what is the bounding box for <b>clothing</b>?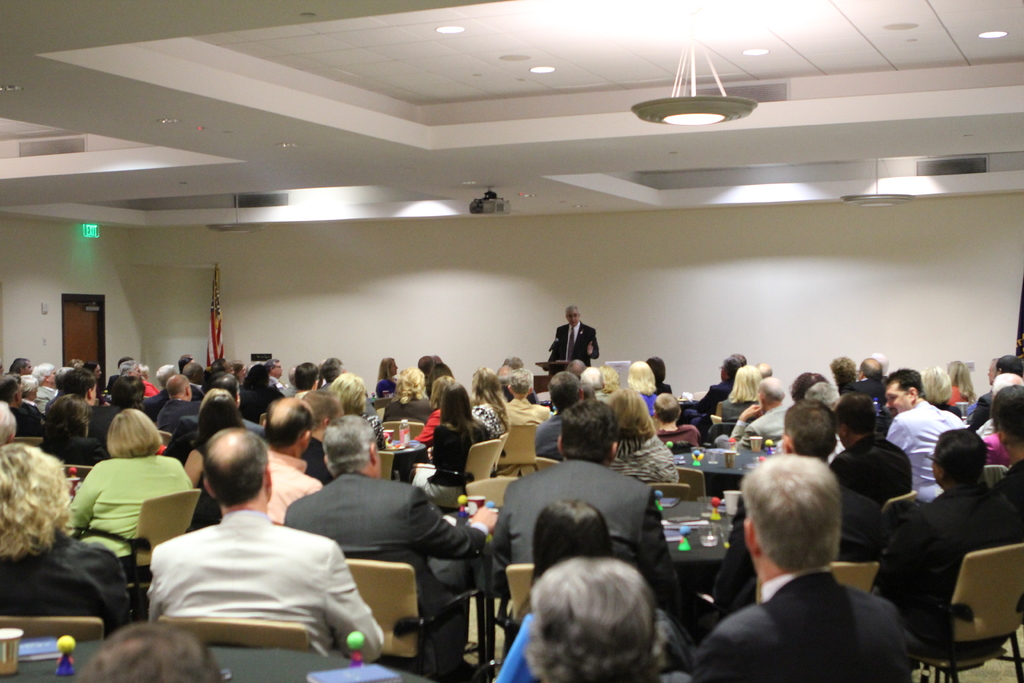
{"left": 639, "top": 388, "right": 655, "bottom": 414}.
